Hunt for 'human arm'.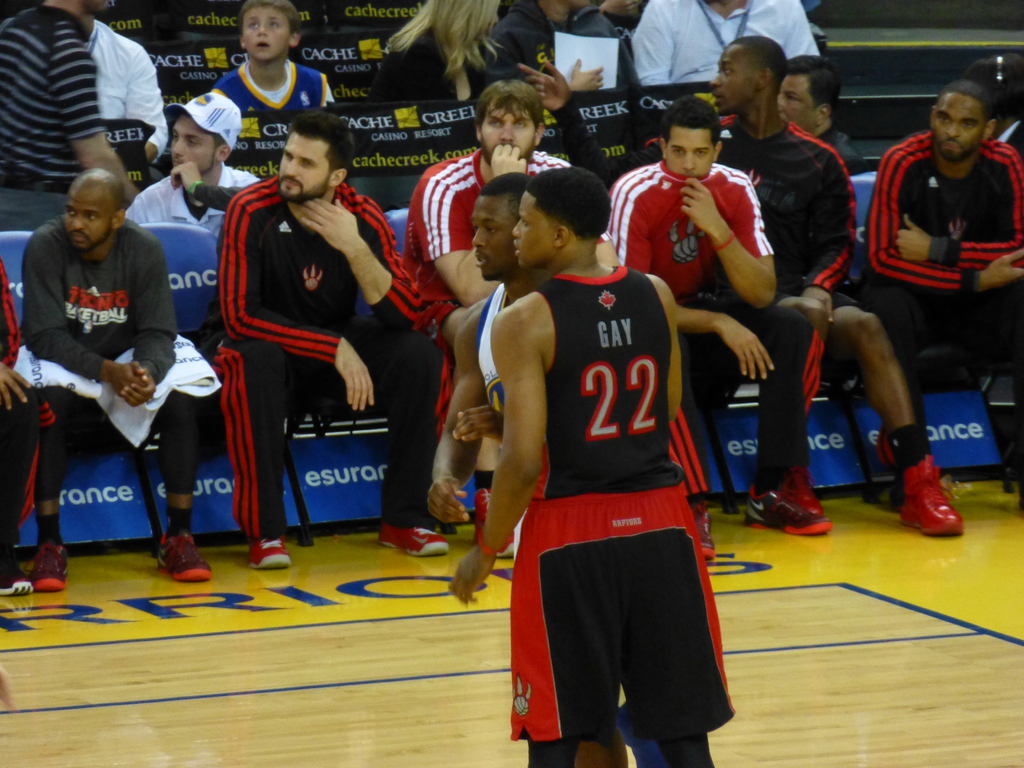
Hunted down at 802,154,863,331.
